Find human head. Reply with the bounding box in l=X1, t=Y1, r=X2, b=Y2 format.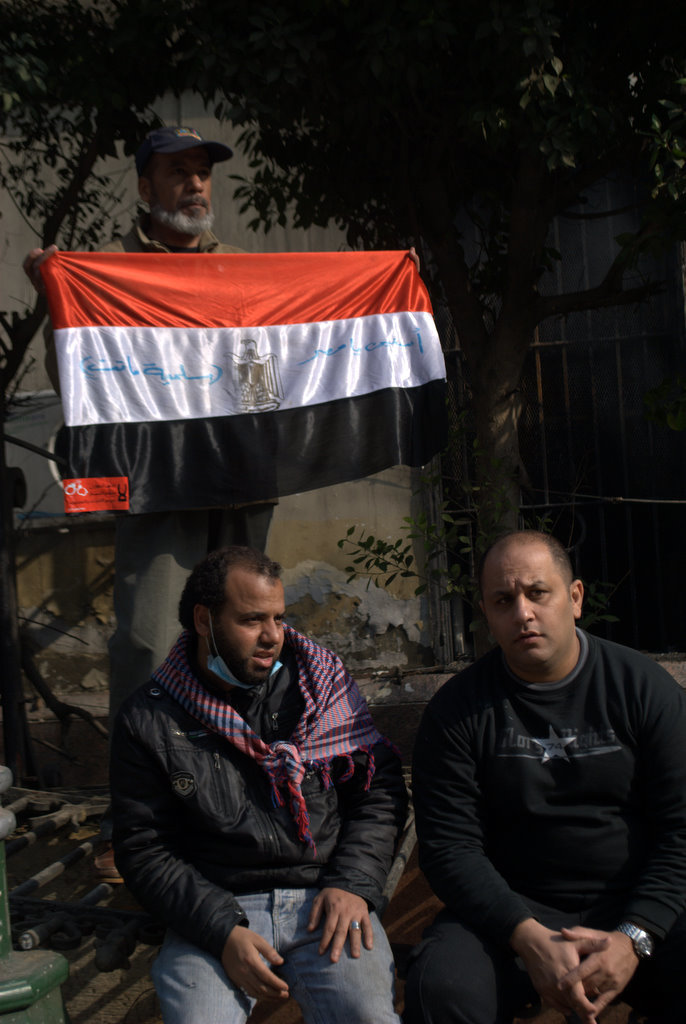
l=182, t=544, r=283, b=686.
